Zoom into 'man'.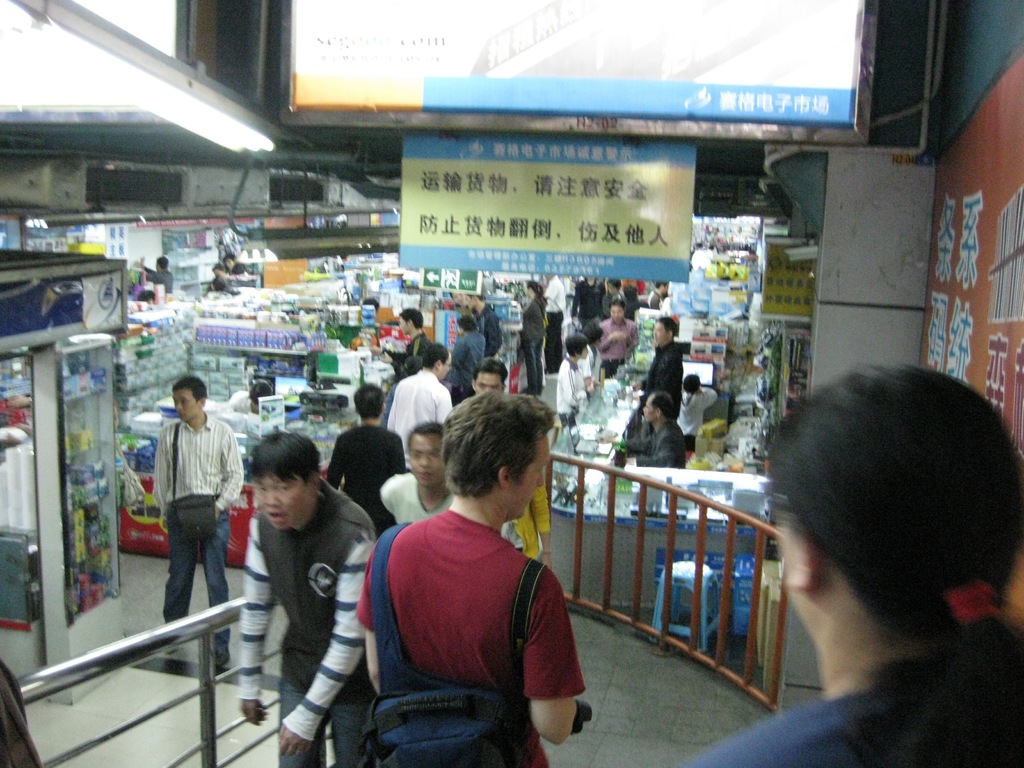
Zoom target: [605, 392, 688, 468].
